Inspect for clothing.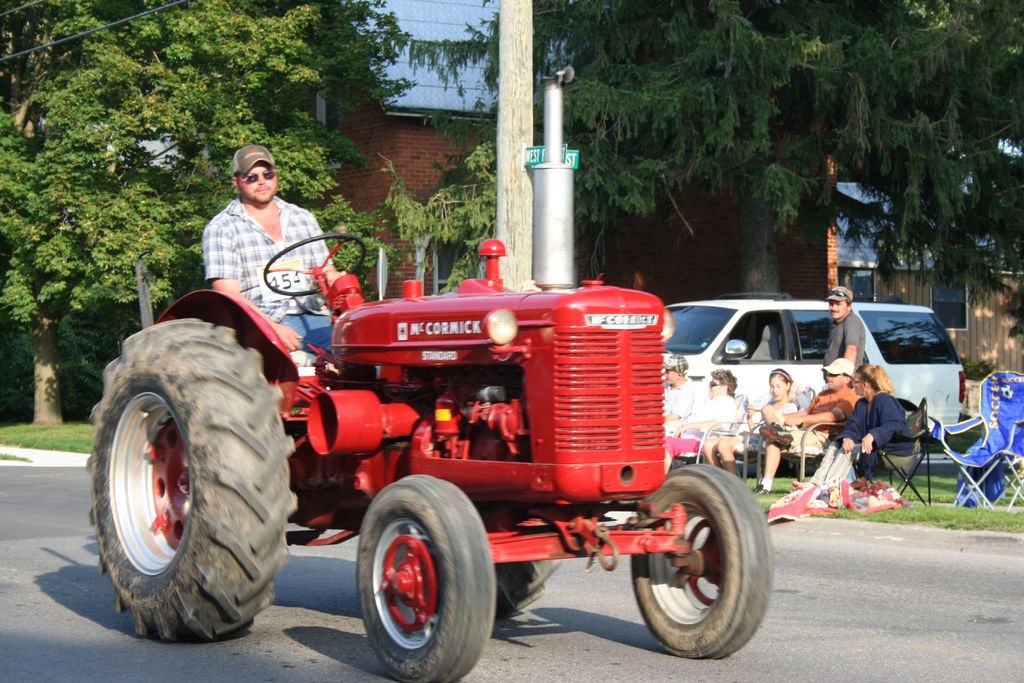
Inspection: <region>204, 191, 343, 353</region>.
